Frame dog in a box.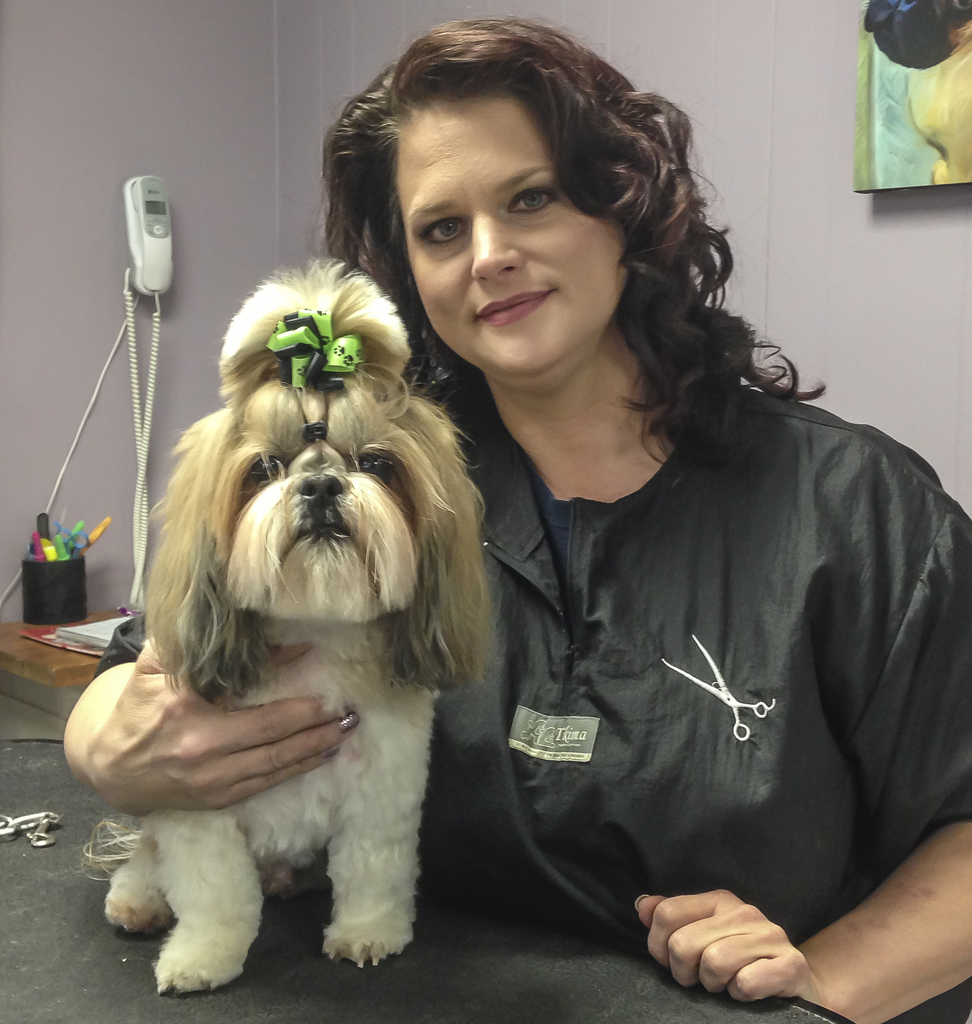
rect(81, 258, 492, 998).
